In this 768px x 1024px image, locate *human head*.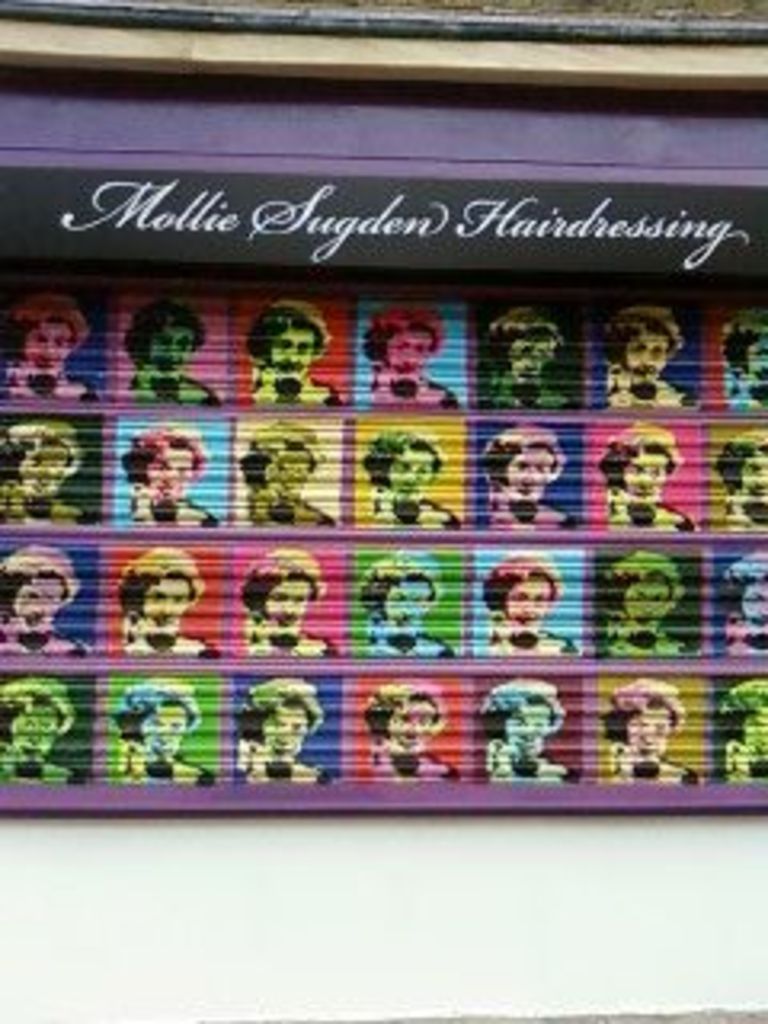
Bounding box: locate(358, 550, 442, 650).
